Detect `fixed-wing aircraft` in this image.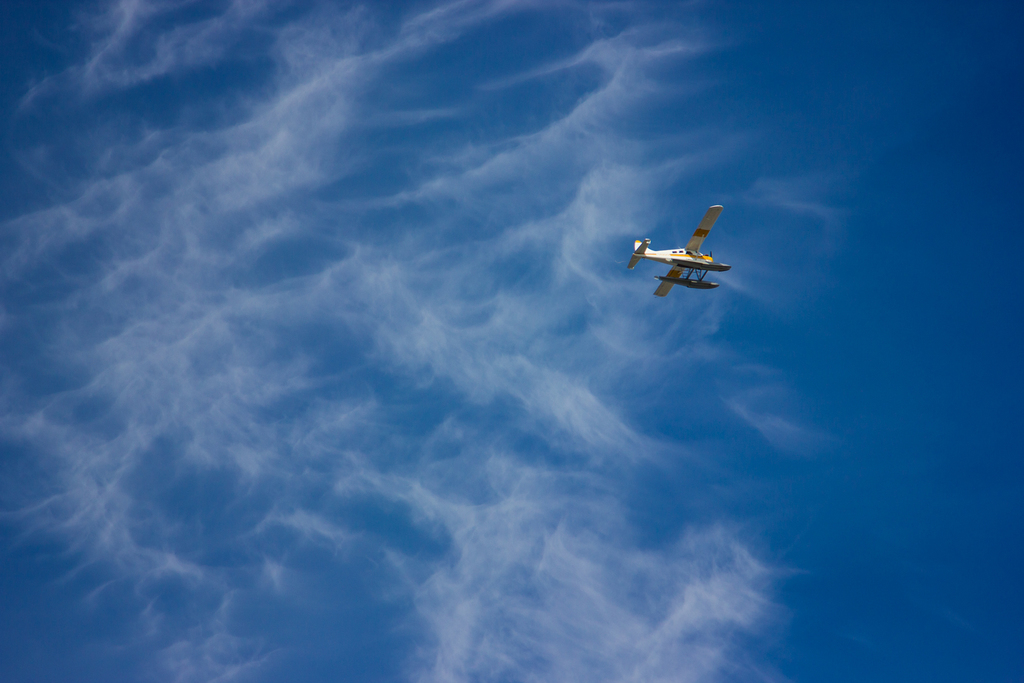
Detection: 628, 204, 733, 299.
